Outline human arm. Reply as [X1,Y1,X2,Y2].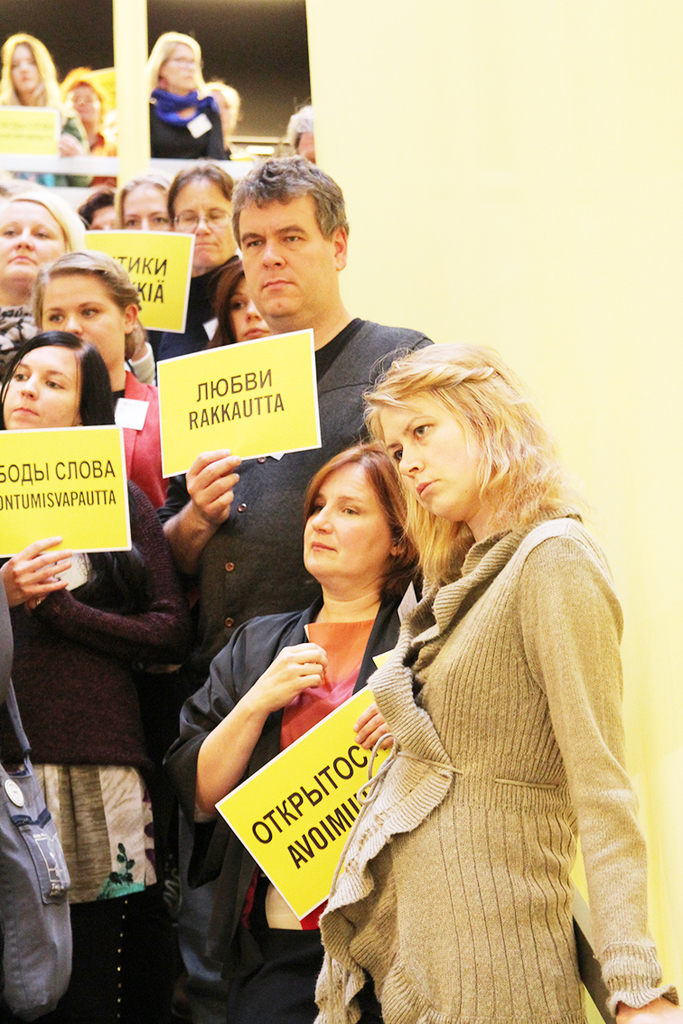
[190,639,345,838].
